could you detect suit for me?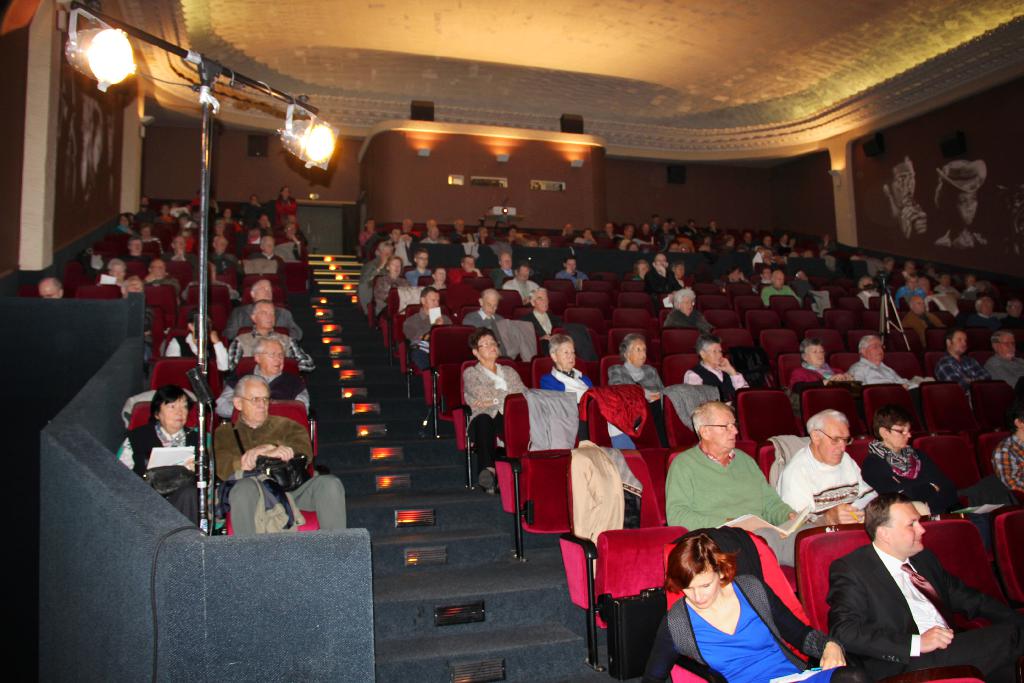
Detection result: [left=522, top=311, right=563, bottom=336].
